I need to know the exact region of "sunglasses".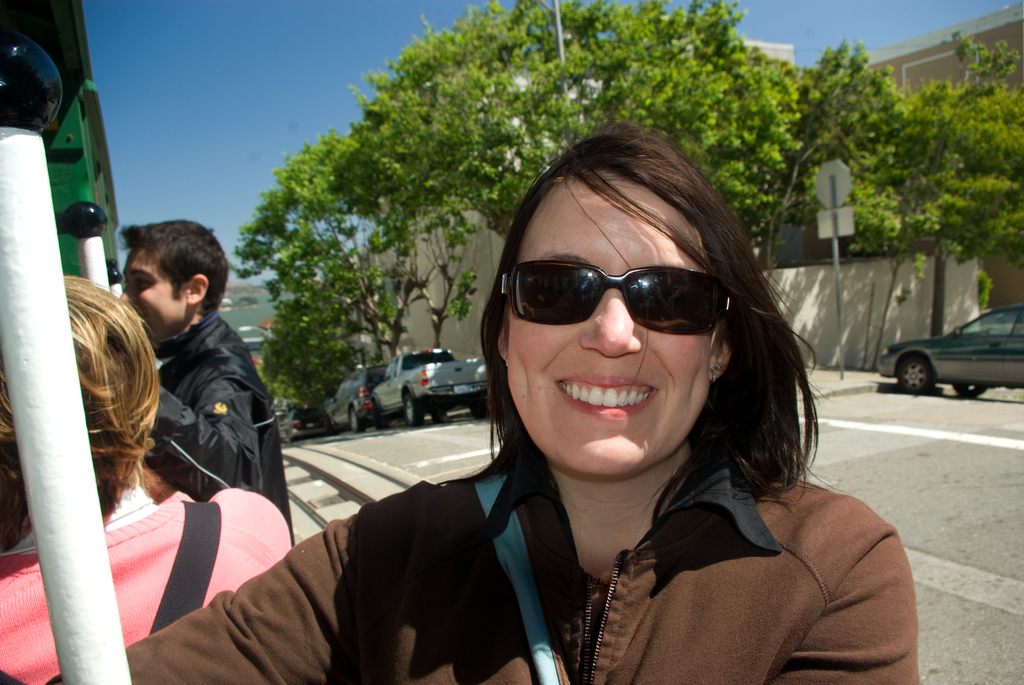
Region: bbox(497, 262, 737, 340).
